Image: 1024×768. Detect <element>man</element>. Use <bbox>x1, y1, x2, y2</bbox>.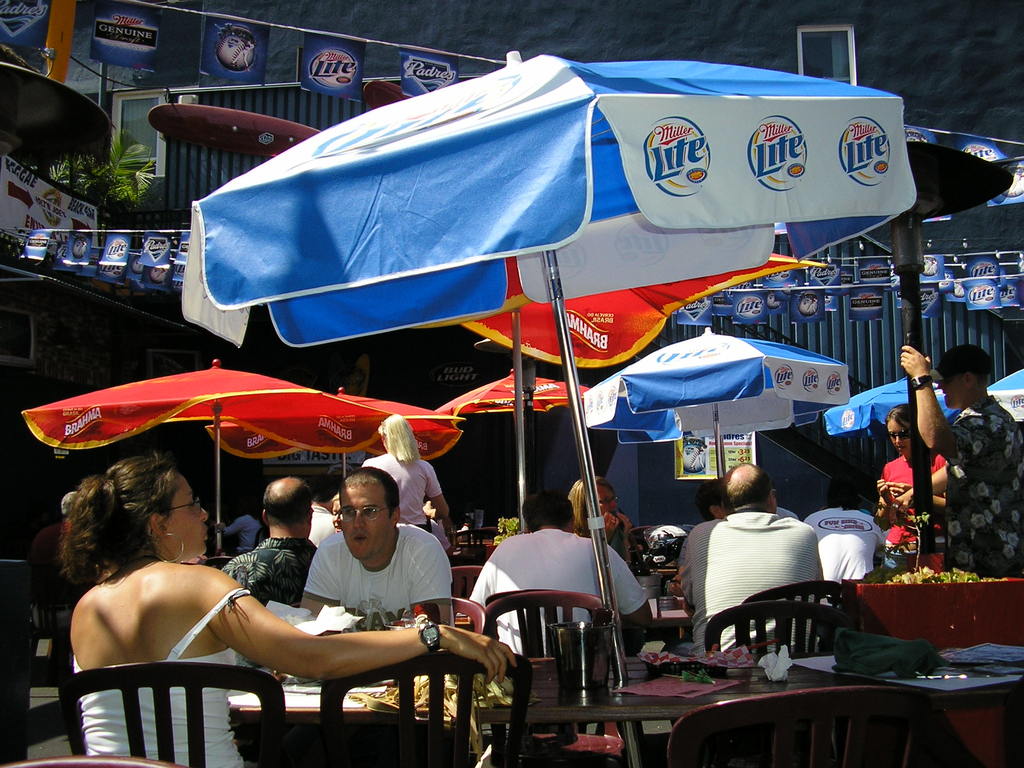
<bbox>470, 495, 653, 762</bbox>.
